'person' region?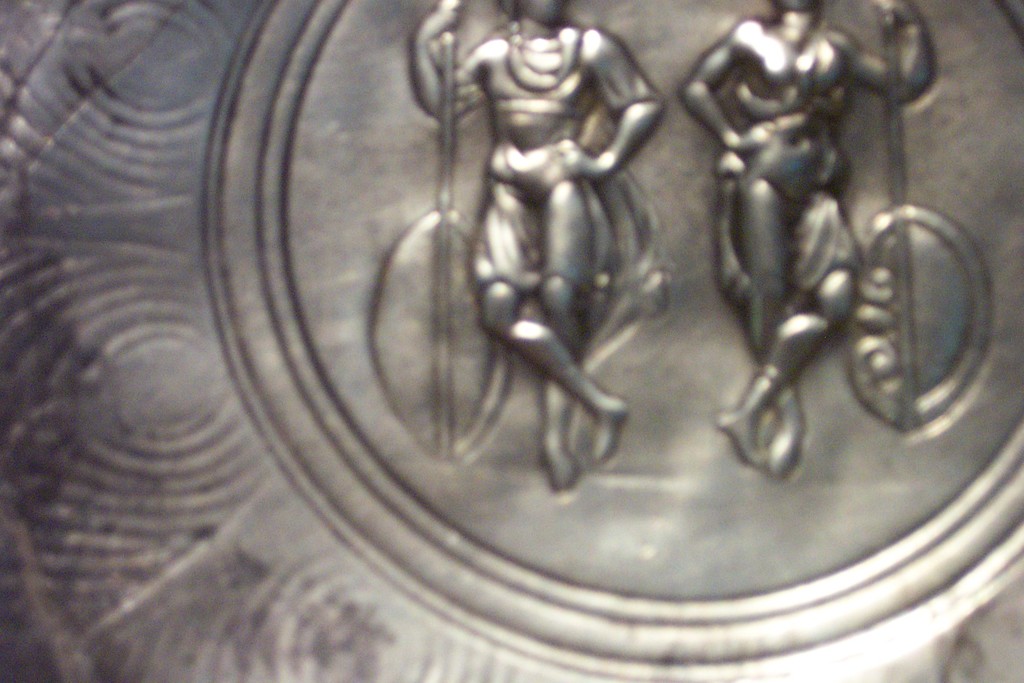
{"x1": 408, "y1": 0, "x2": 664, "y2": 488}
